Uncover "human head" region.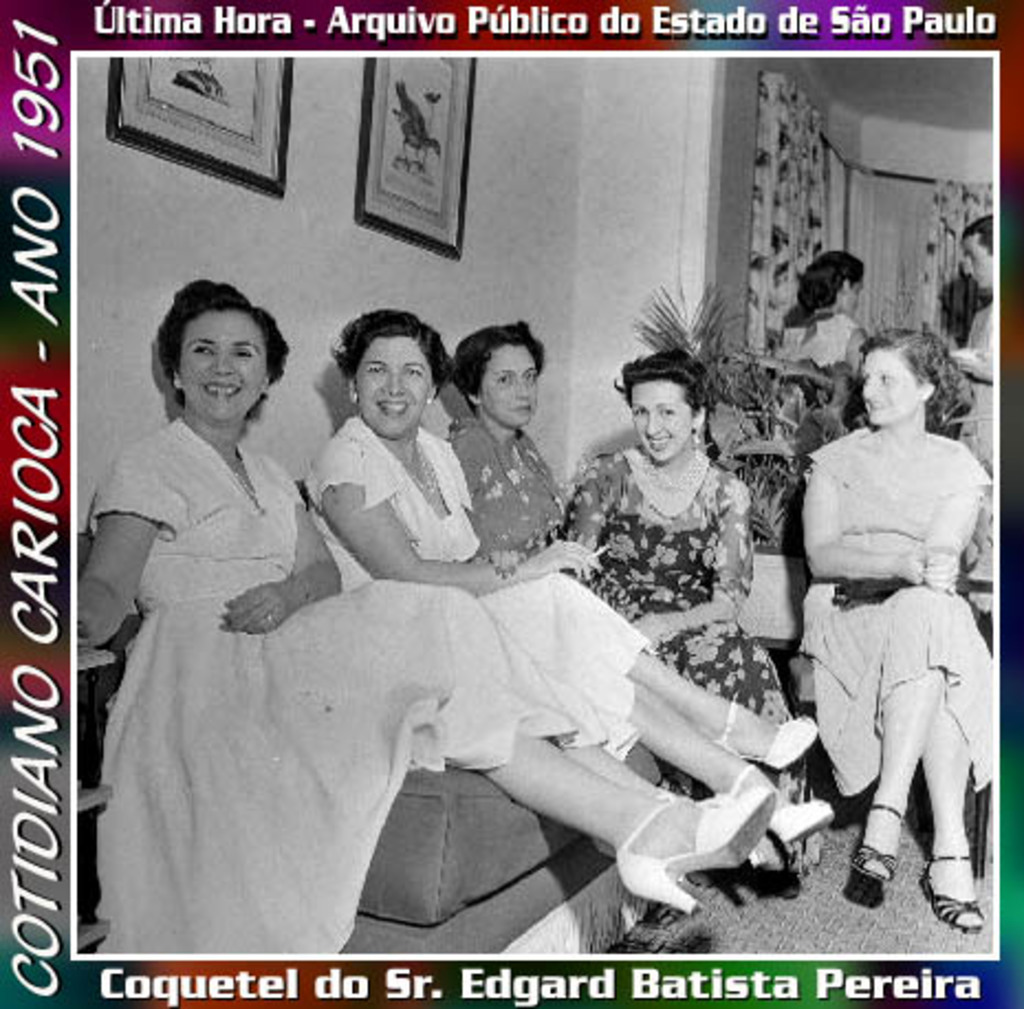
Uncovered: 456/324/542/434.
